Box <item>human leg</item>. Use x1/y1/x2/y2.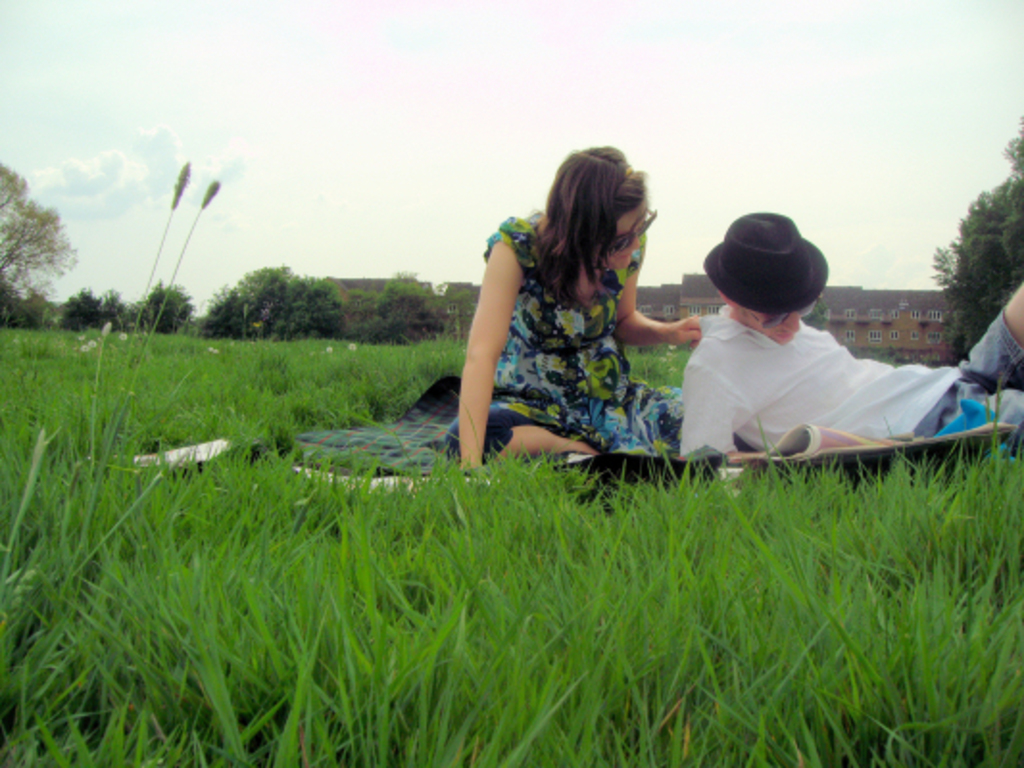
440/394/594/455.
